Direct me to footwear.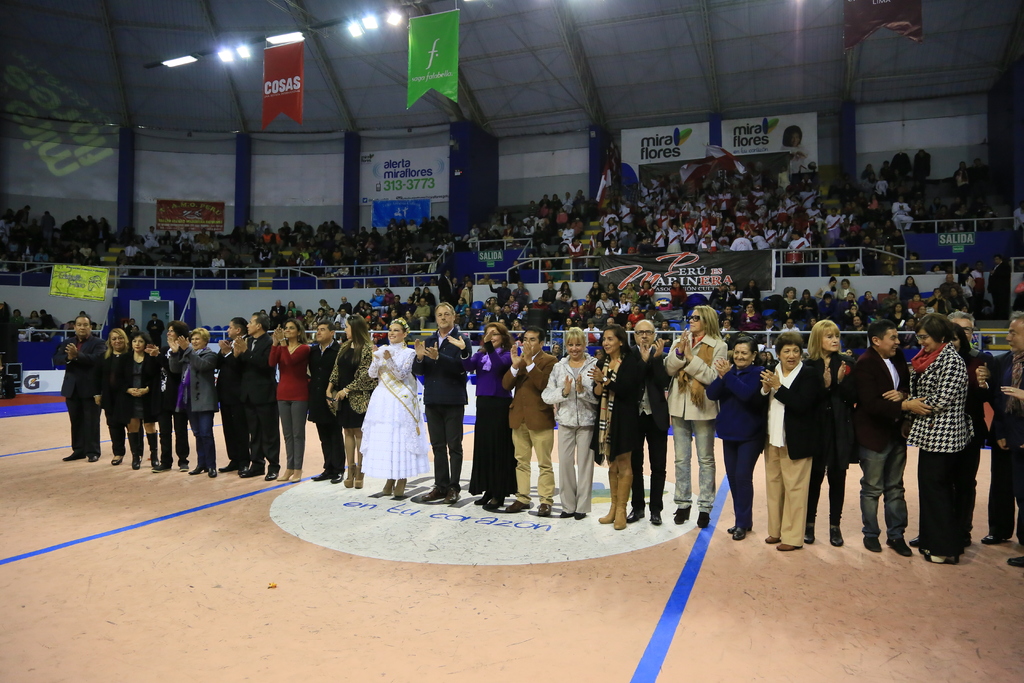
Direction: crop(806, 525, 815, 547).
